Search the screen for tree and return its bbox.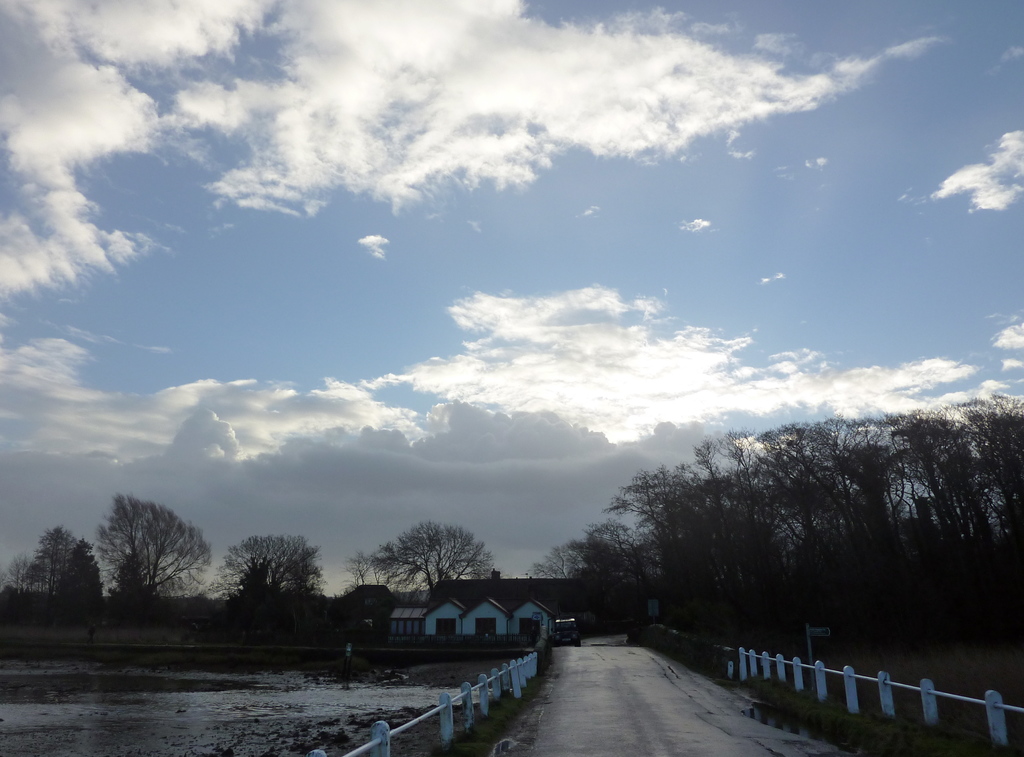
Found: (216, 530, 317, 639).
